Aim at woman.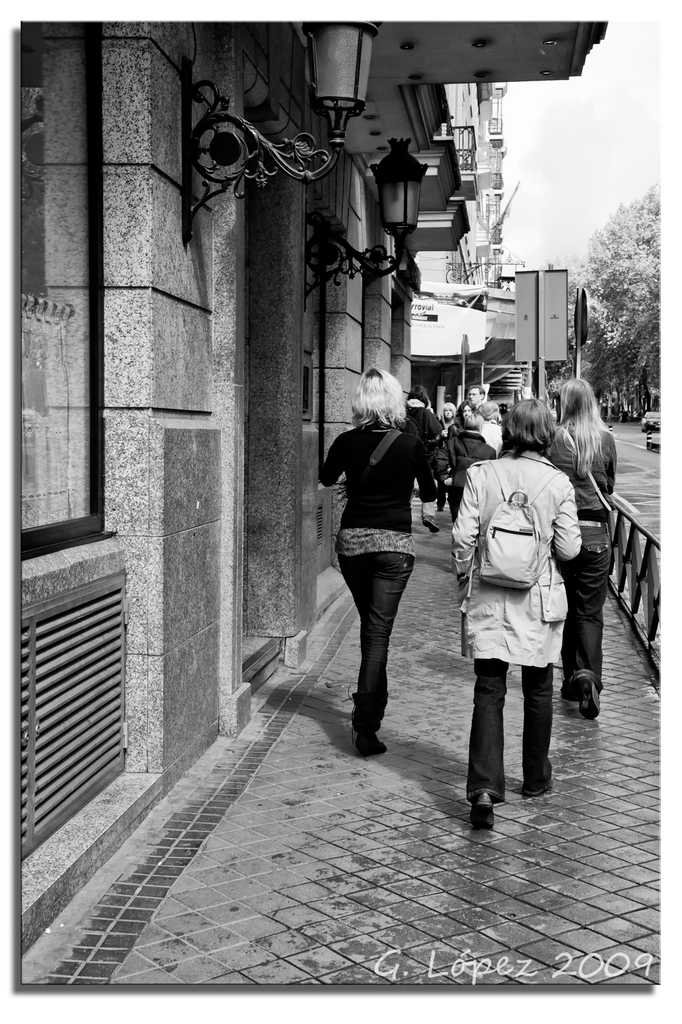
Aimed at locate(542, 373, 621, 724).
